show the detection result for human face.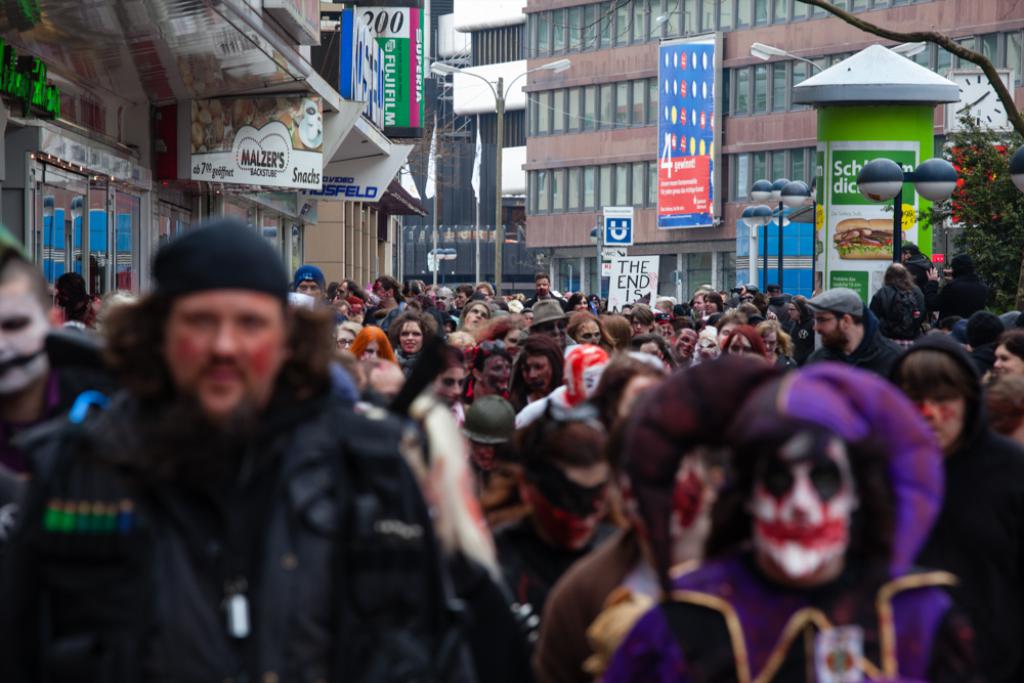
l=726, t=334, r=753, b=352.
